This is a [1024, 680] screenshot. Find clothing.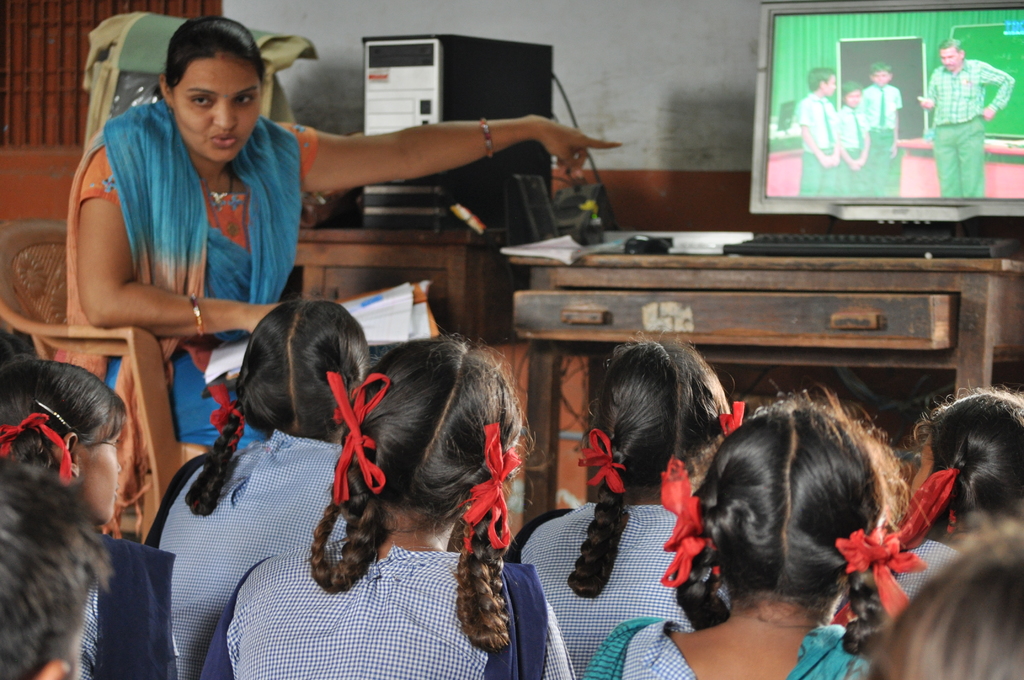
Bounding box: (x1=932, y1=36, x2=1007, y2=190).
